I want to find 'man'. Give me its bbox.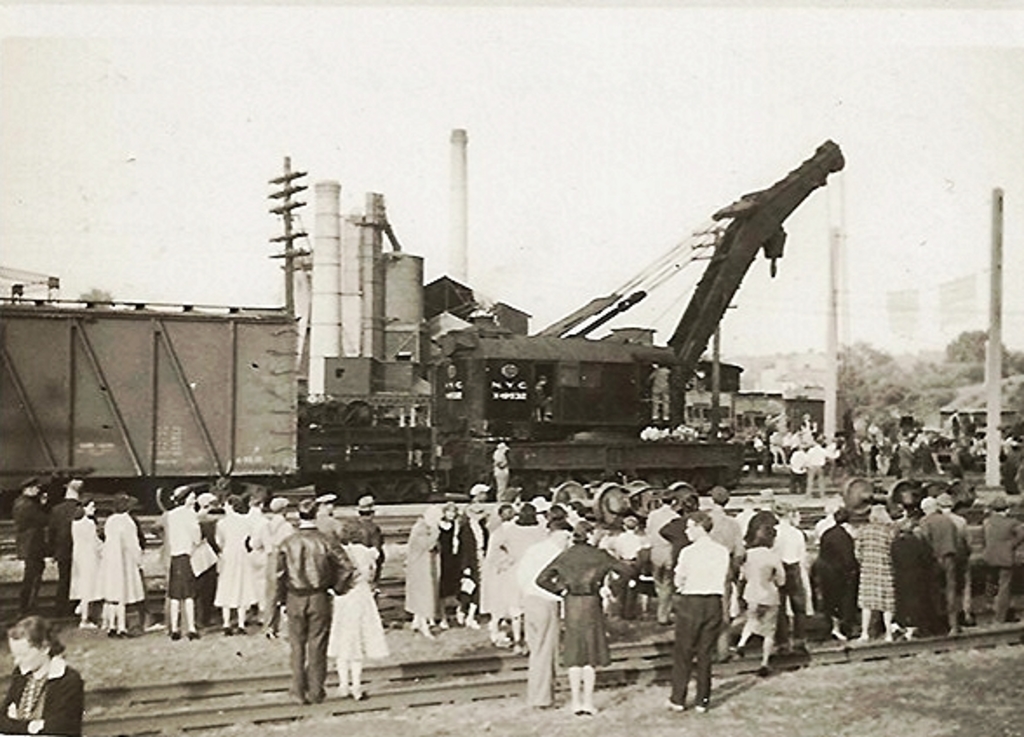
(963, 497, 1022, 629).
